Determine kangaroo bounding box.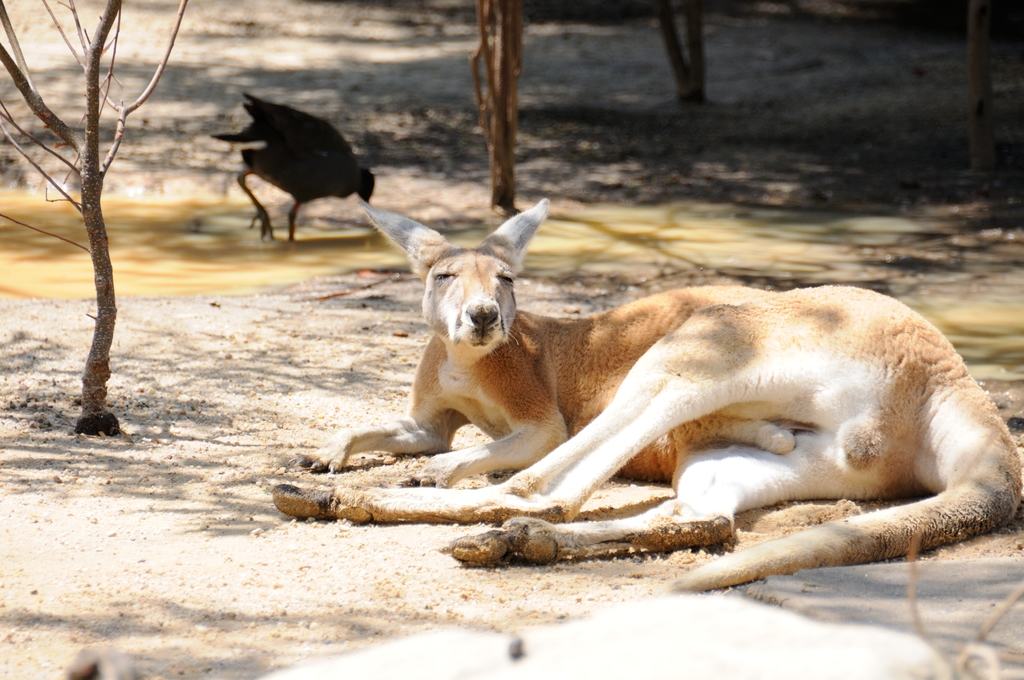
Determined: (268, 194, 1021, 591).
